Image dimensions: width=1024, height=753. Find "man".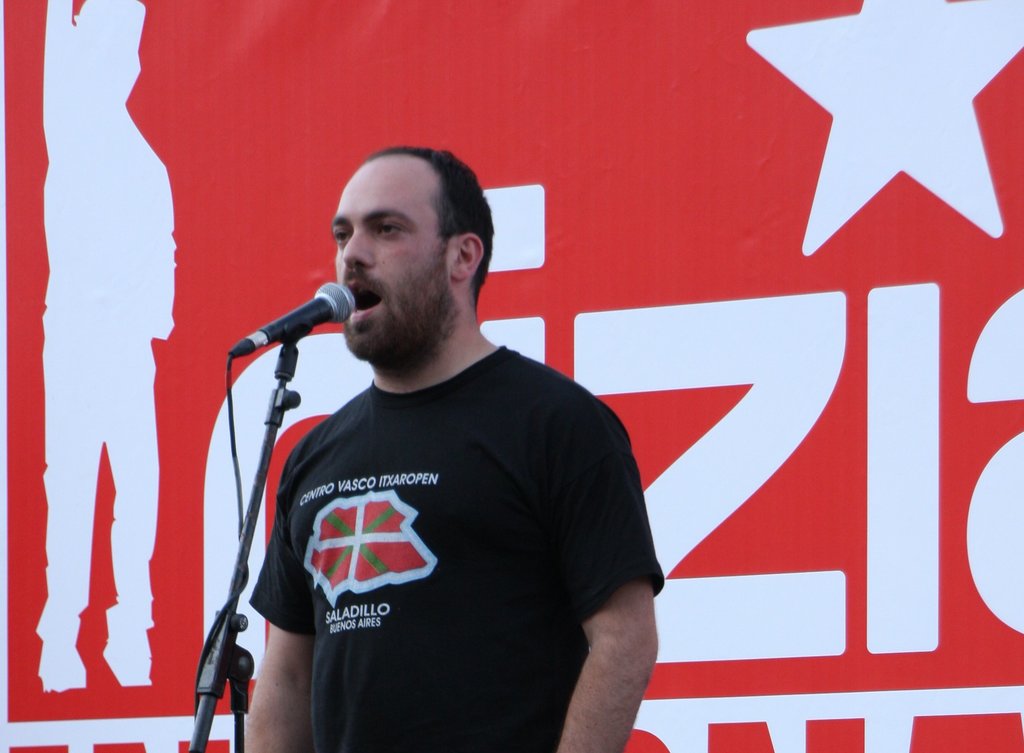
rect(177, 137, 669, 750).
